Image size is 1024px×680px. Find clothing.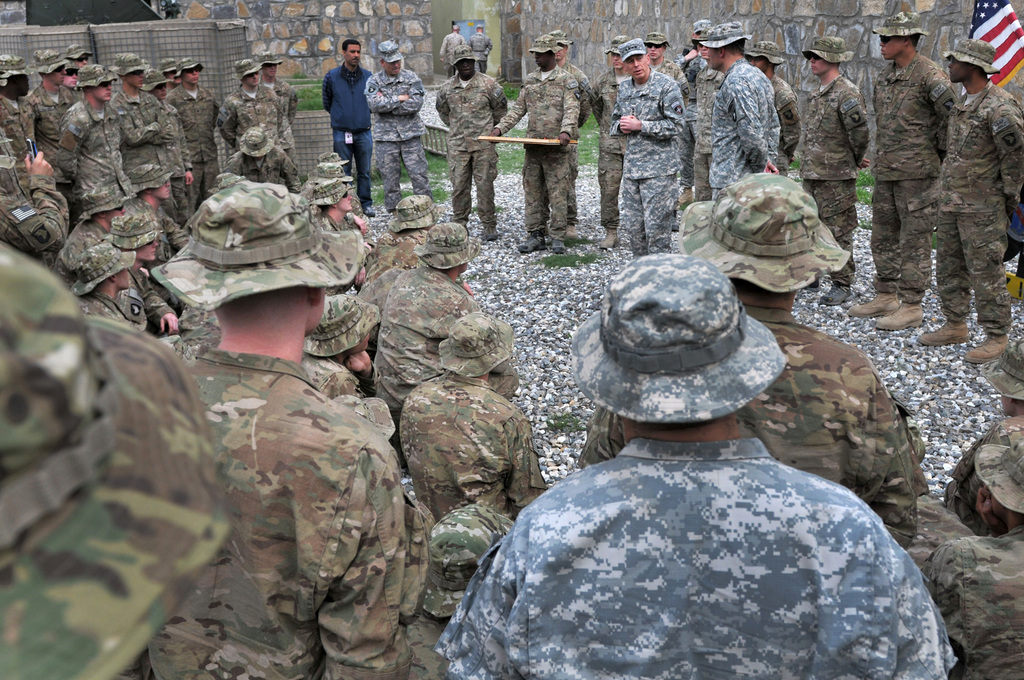
<box>584,303,920,559</box>.
